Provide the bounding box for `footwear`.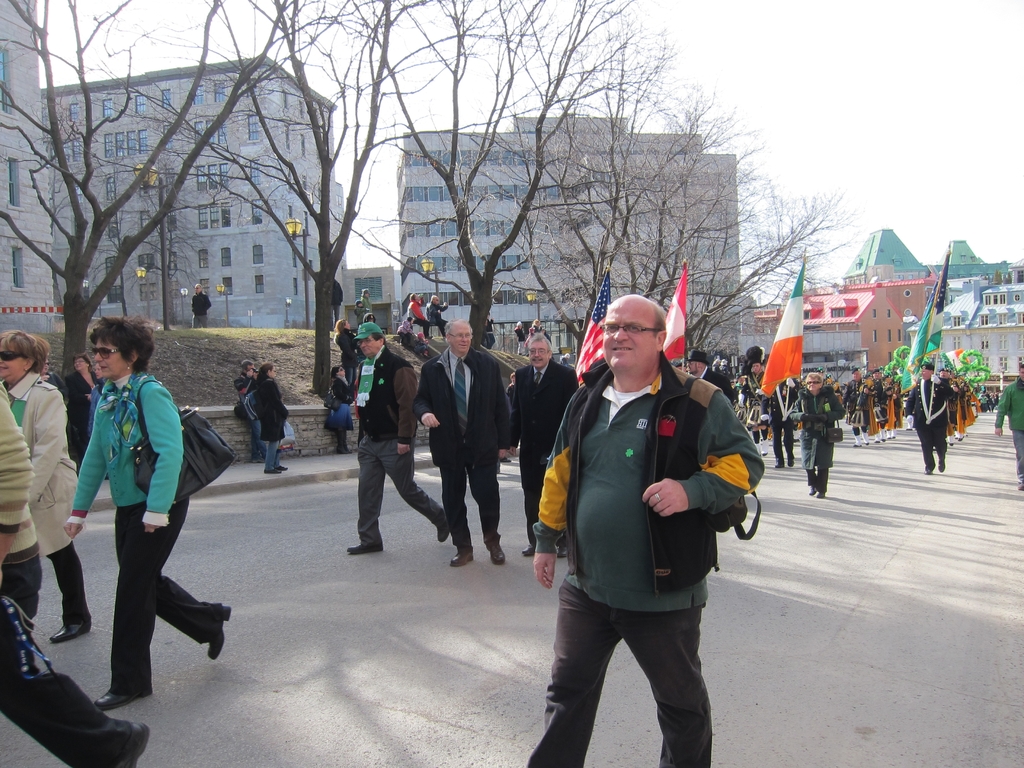
select_region(922, 466, 934, 476).
